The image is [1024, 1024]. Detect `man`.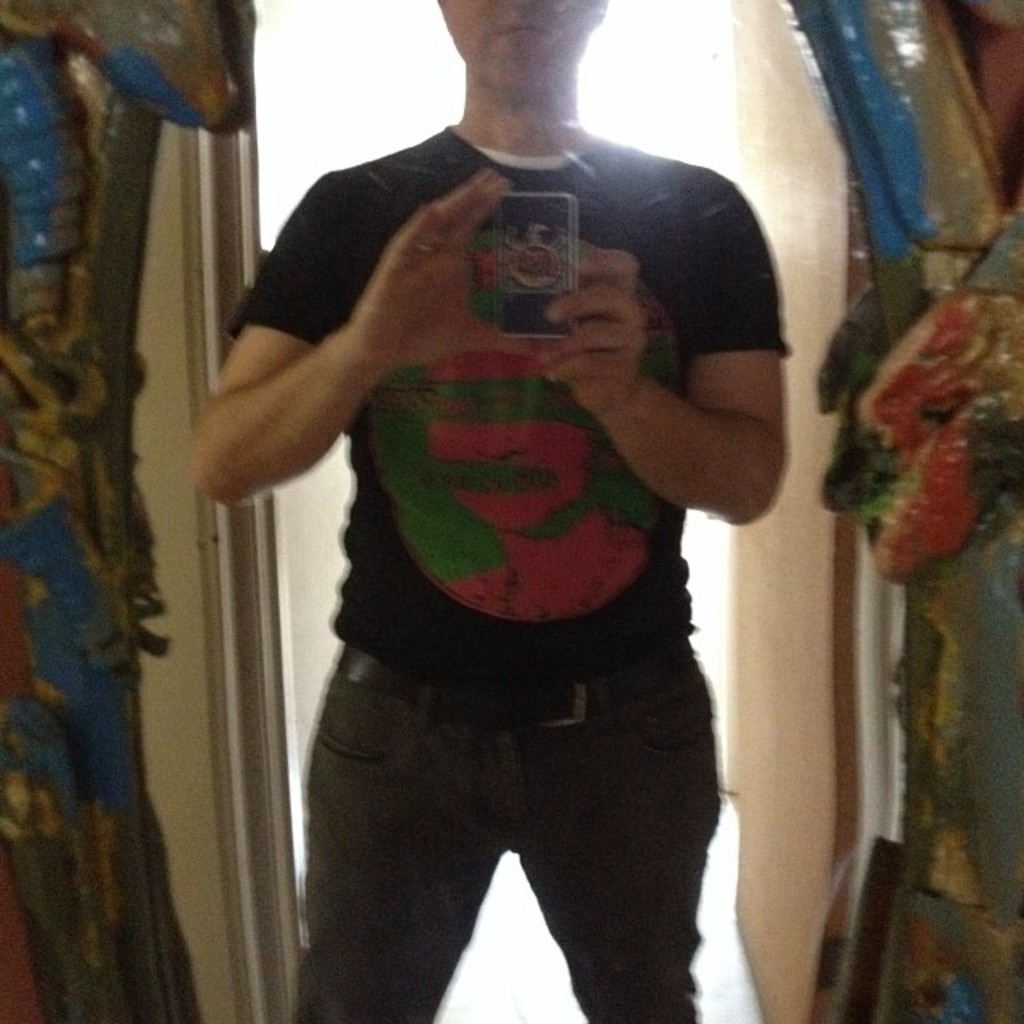
Detection: {"x1": 184, "y1": 0, "x2": 794, "y2": 1022}.
